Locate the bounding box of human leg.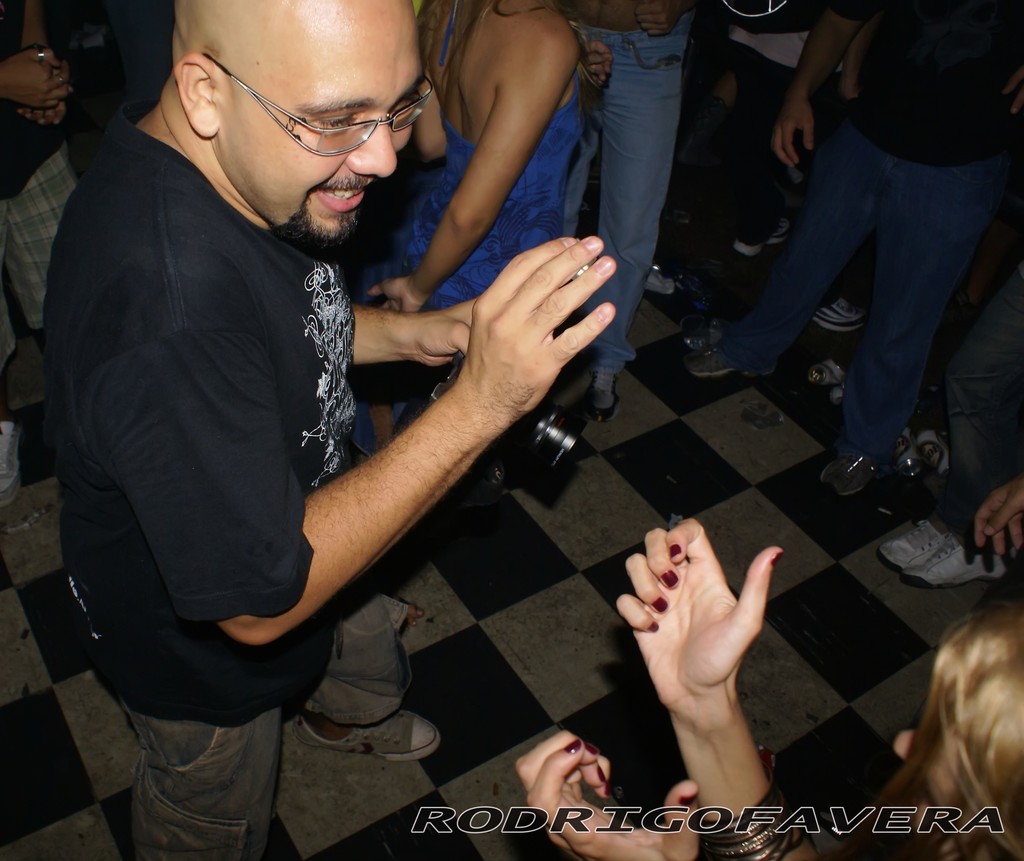
Bounding box: x1=909, y1=489, x2=1009, y2=594.
